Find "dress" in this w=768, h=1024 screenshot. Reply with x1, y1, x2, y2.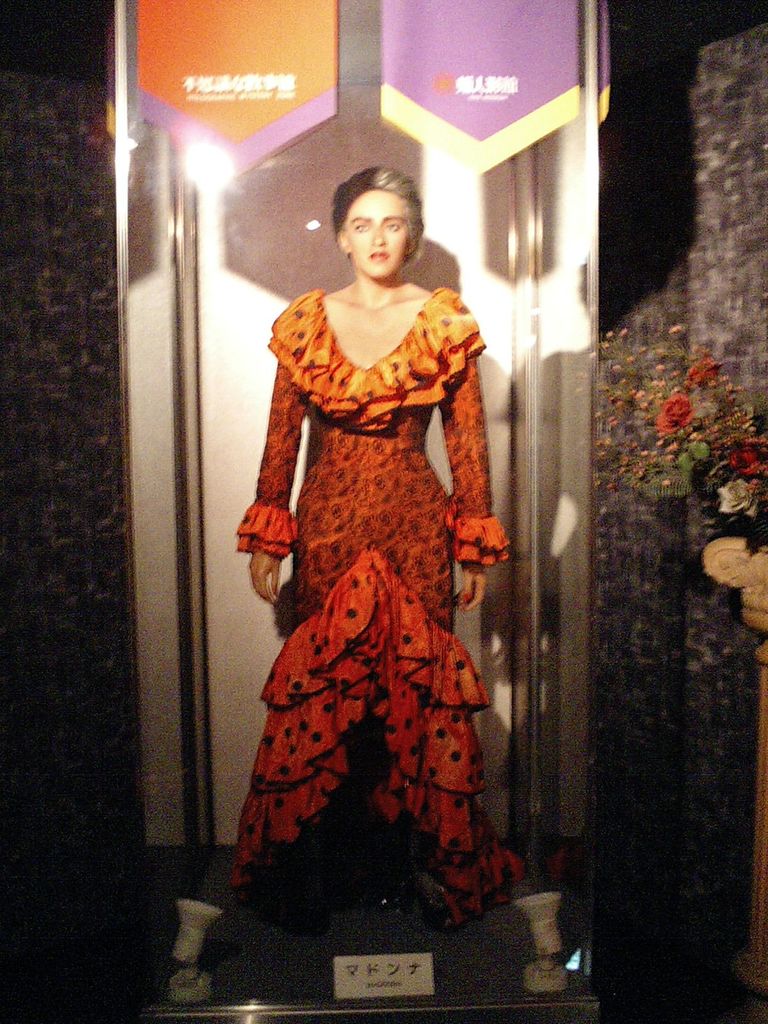
226, 287, 509, 936.
